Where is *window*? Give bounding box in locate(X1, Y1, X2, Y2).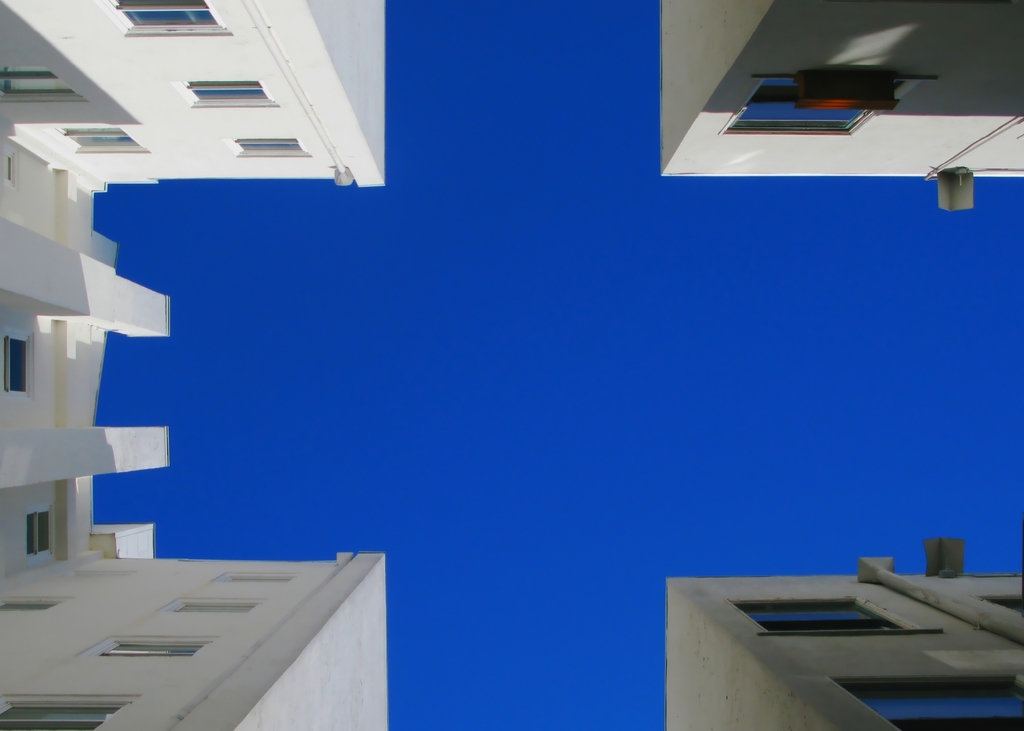
locate(227, 131, 309, 155).
